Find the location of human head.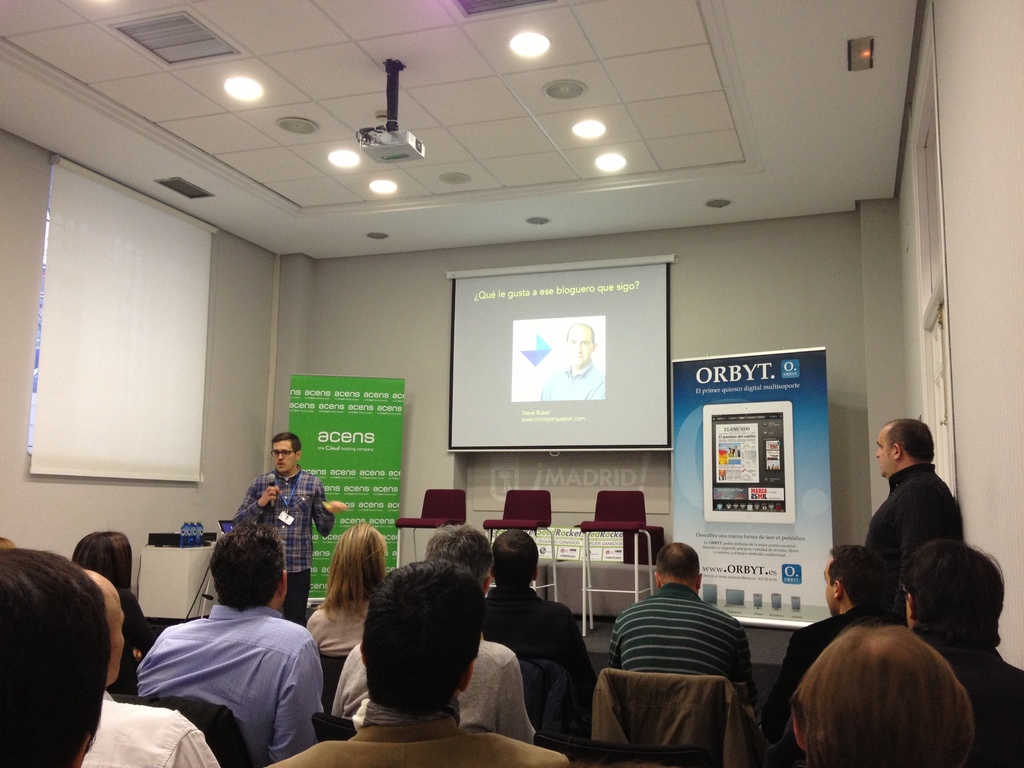
Location: rect(334, 524, 388, 590).
